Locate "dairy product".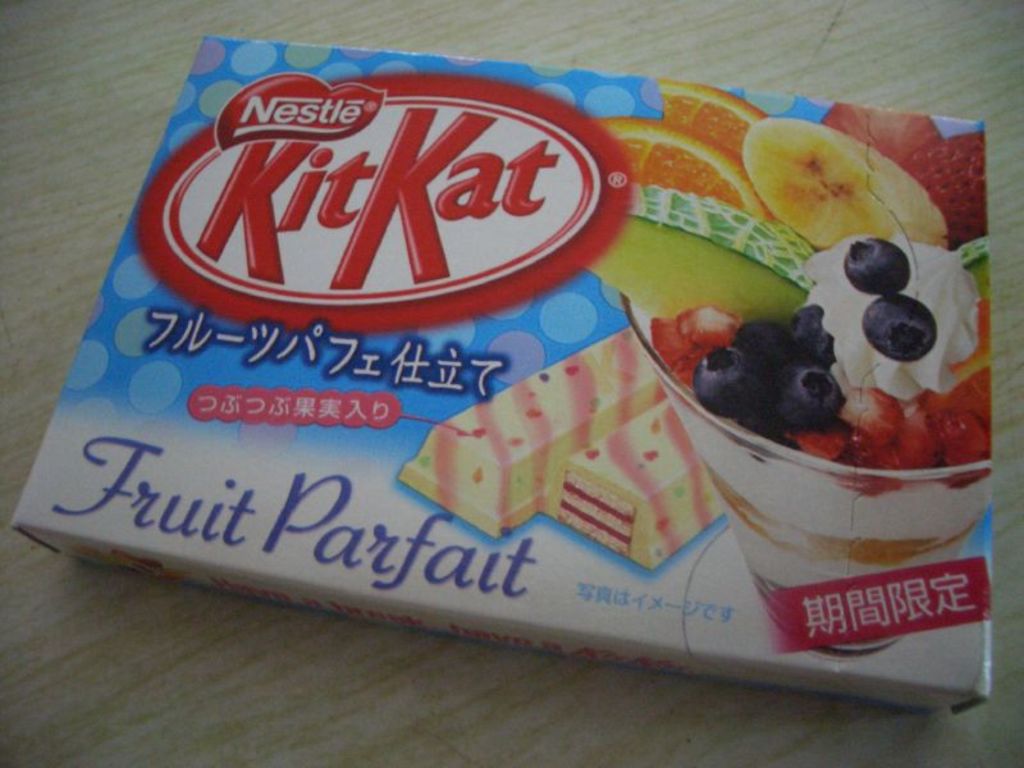
Bounding box: <region>393, 317, 680, 532</region>.
